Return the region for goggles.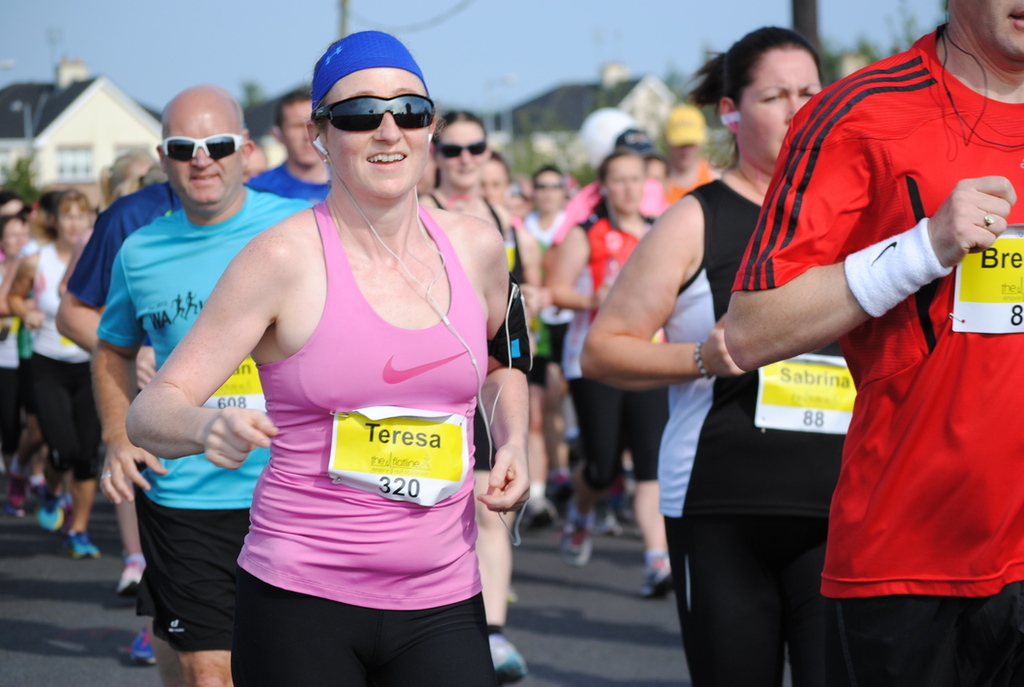
x1=161 y1=132 x2=246 y2=164.
